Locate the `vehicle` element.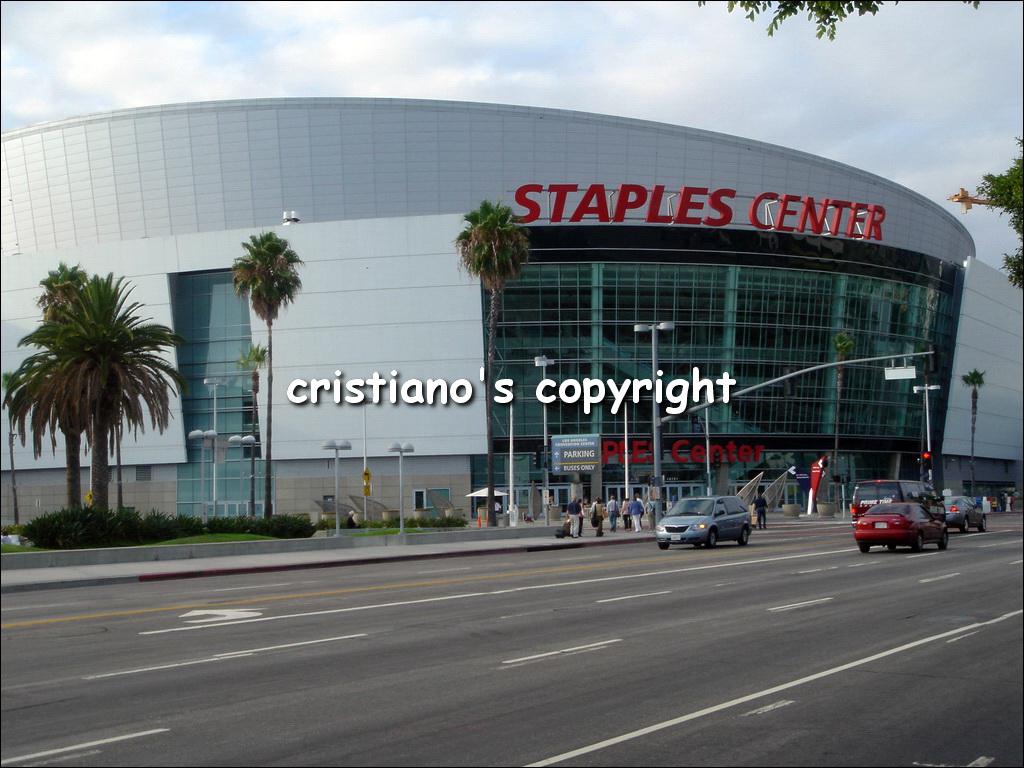
Element bbox: region(943, 495, 986, 537).
